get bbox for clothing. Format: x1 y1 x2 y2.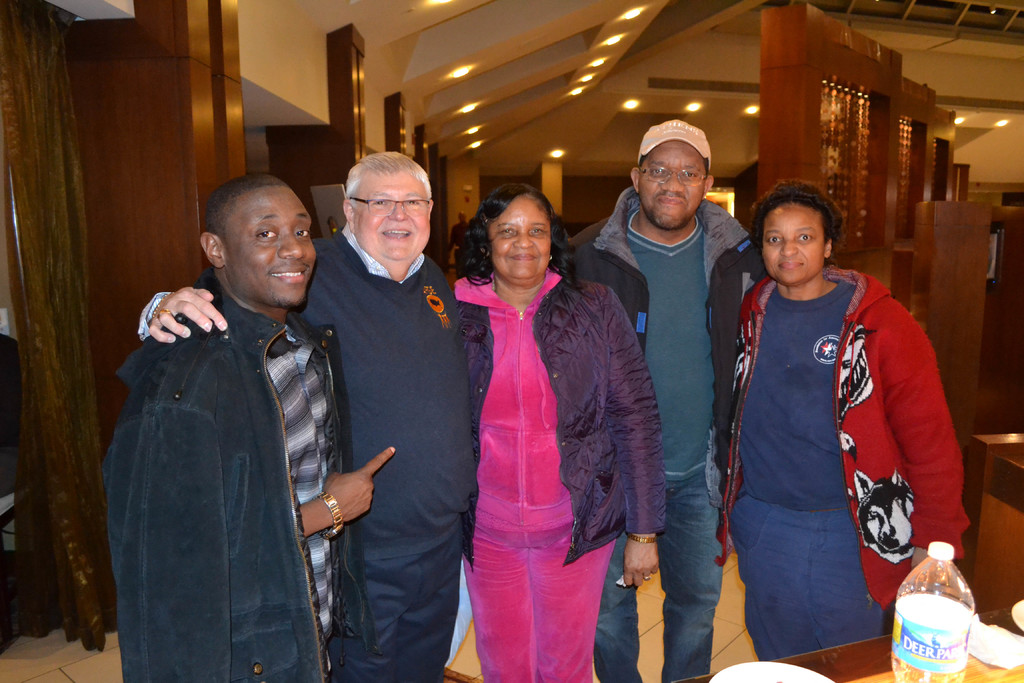
451 268 665 682.
